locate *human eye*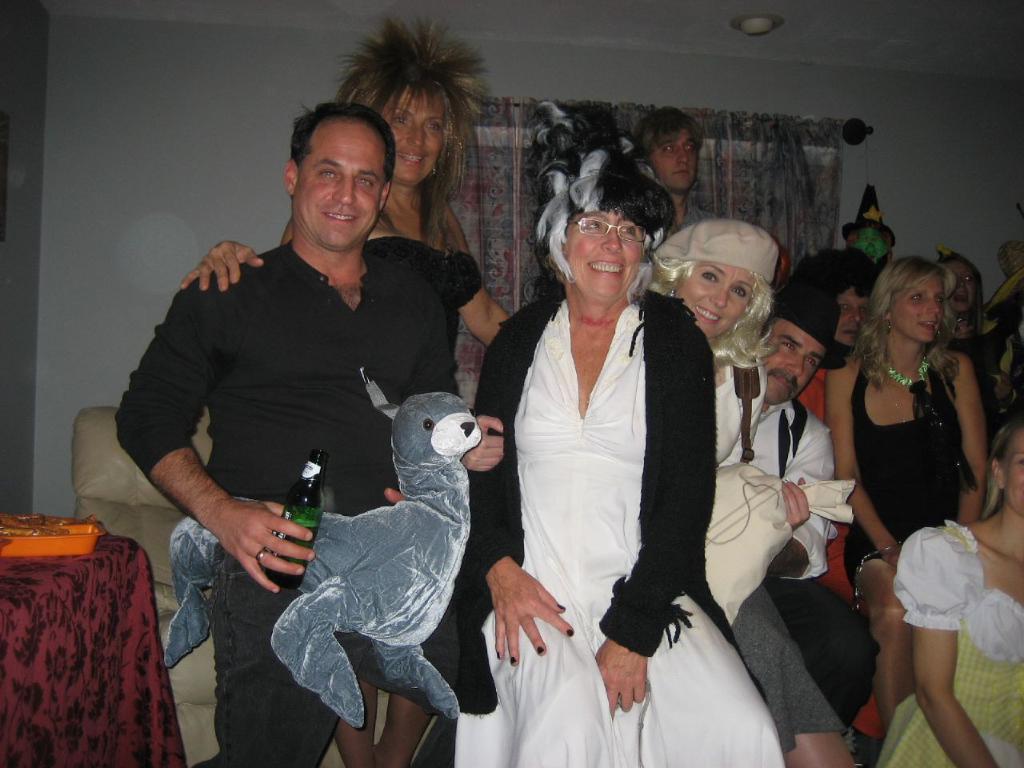
BBox(619, 224, 639, 240)
